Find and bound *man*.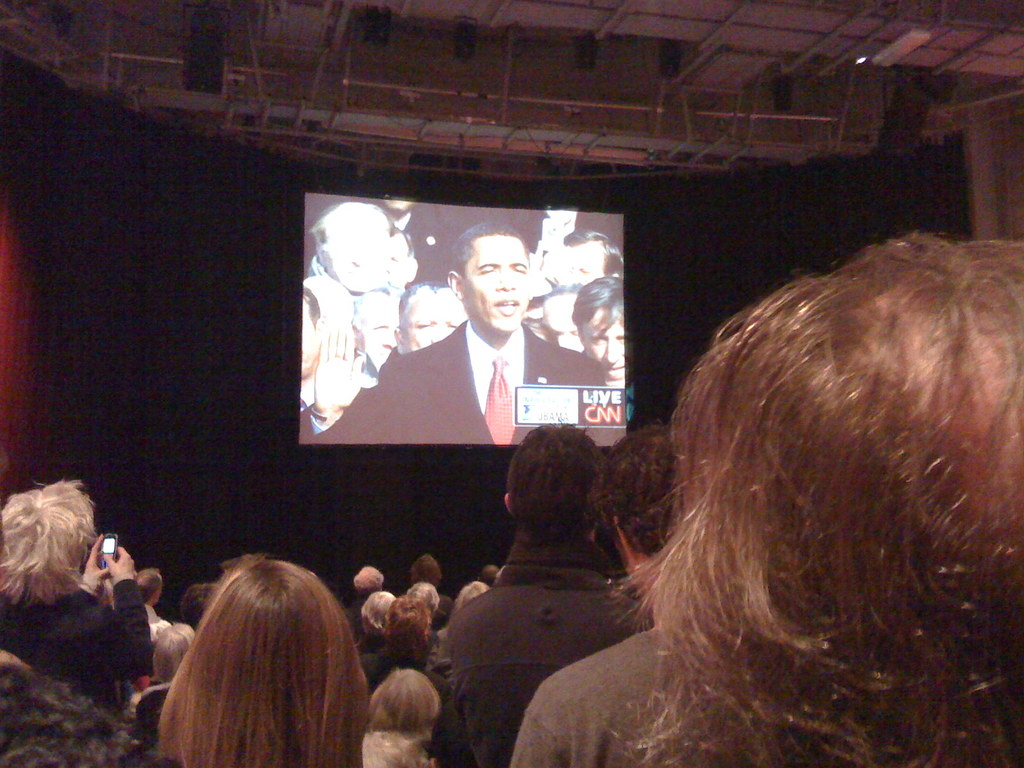
Bound: [403, 580, 443, 648].
